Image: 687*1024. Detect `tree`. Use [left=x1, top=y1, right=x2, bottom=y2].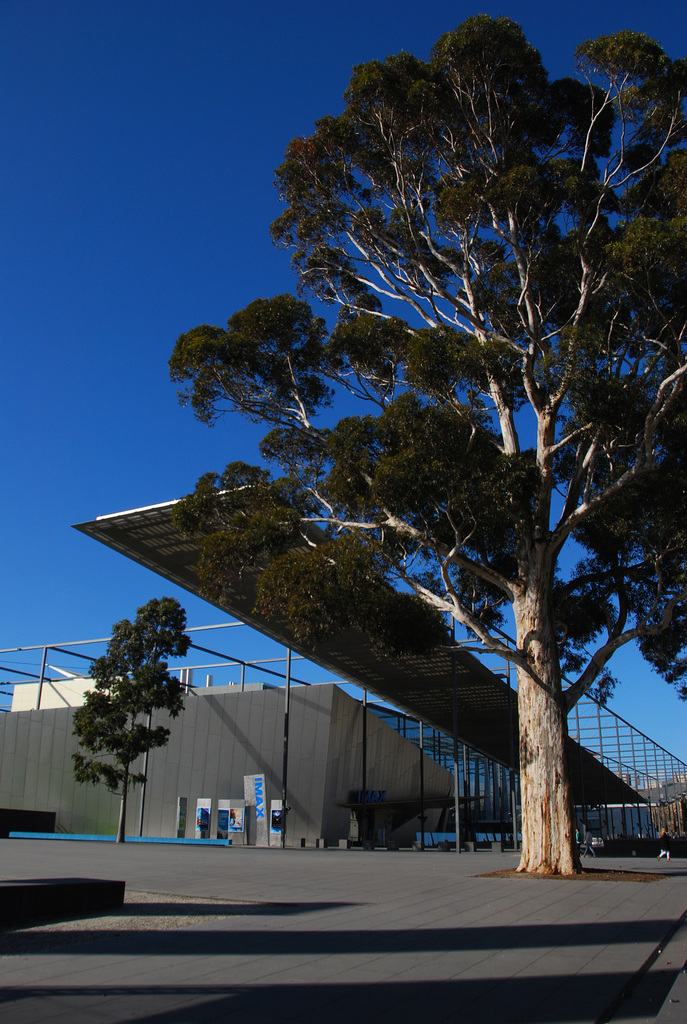
[left=170, top=14, right=686, bottom=879].
